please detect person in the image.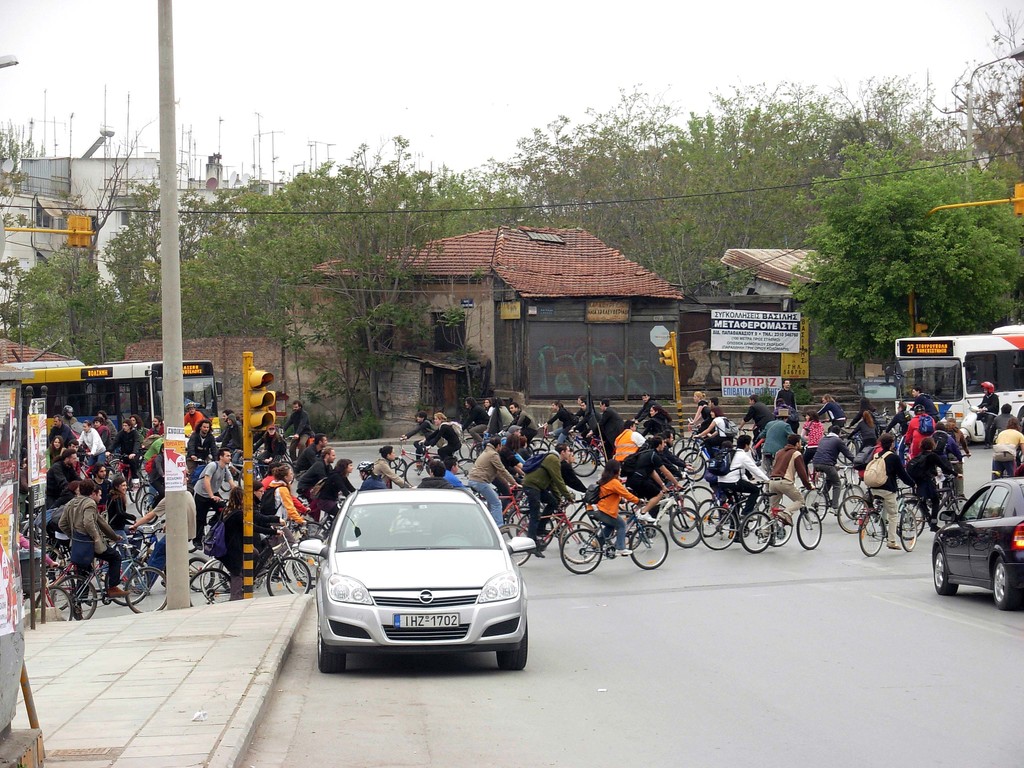
715/437/763/528.
